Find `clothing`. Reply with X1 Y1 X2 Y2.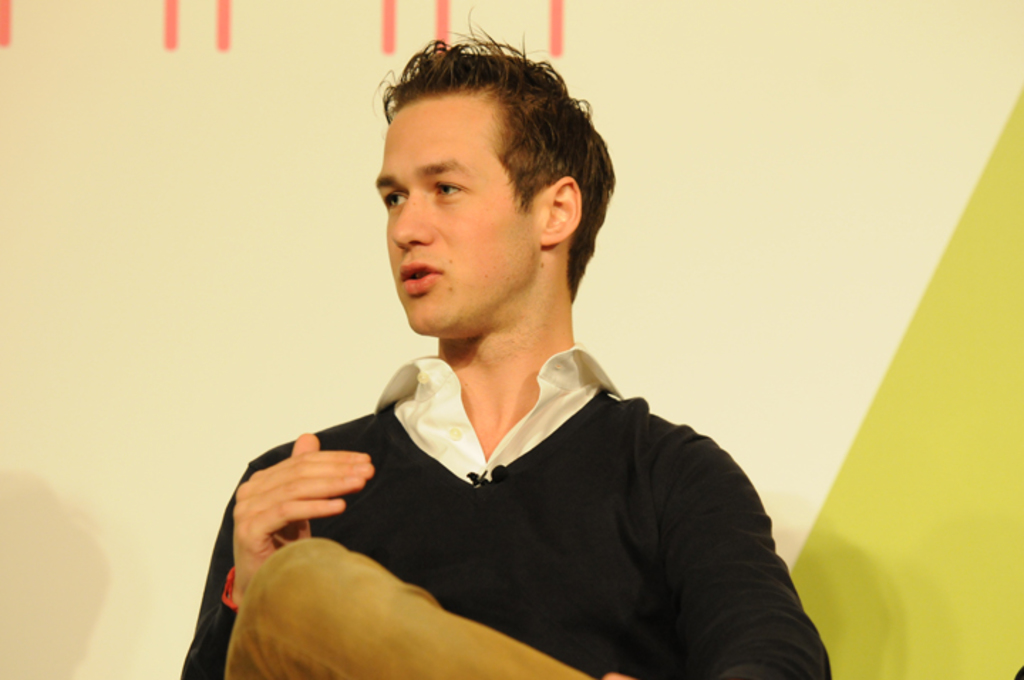
212 319 794 673.
